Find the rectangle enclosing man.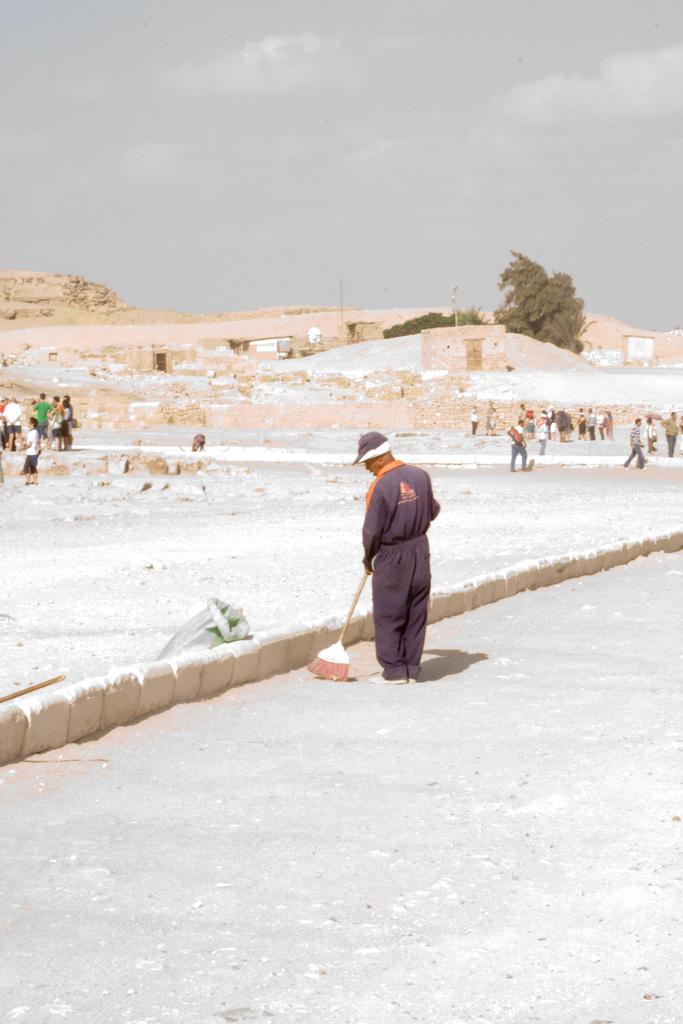
bbox=[348, 427, 450, 695].
